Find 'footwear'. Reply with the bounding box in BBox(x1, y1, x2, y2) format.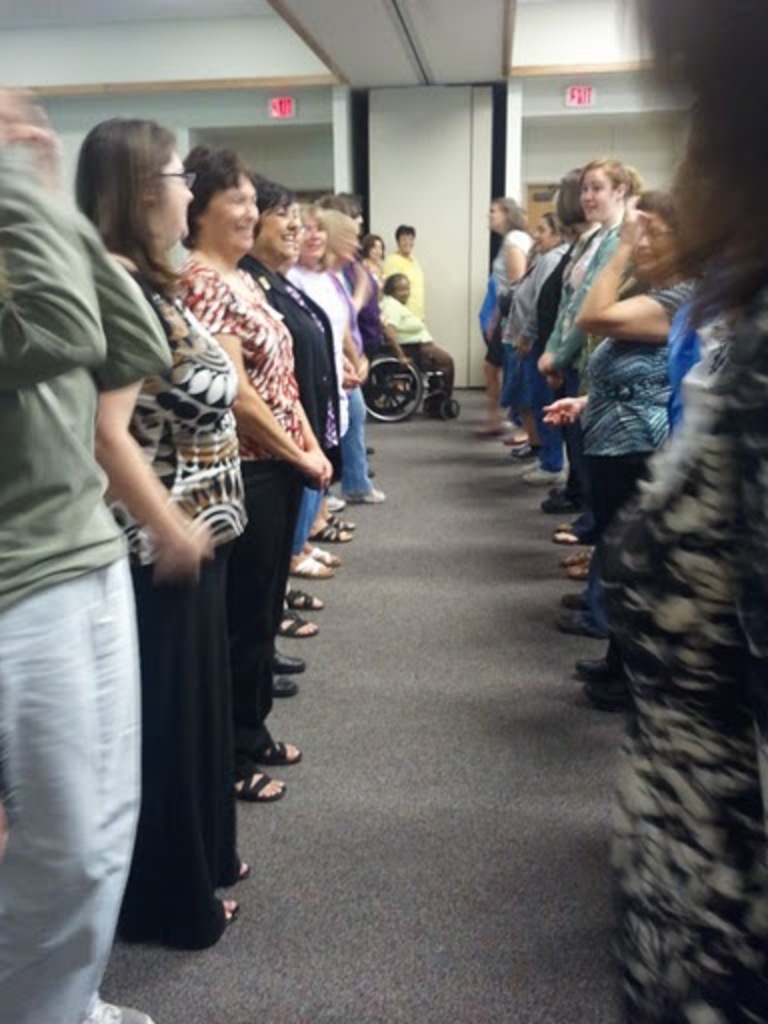
BBox(280, 614, 316, 630).
